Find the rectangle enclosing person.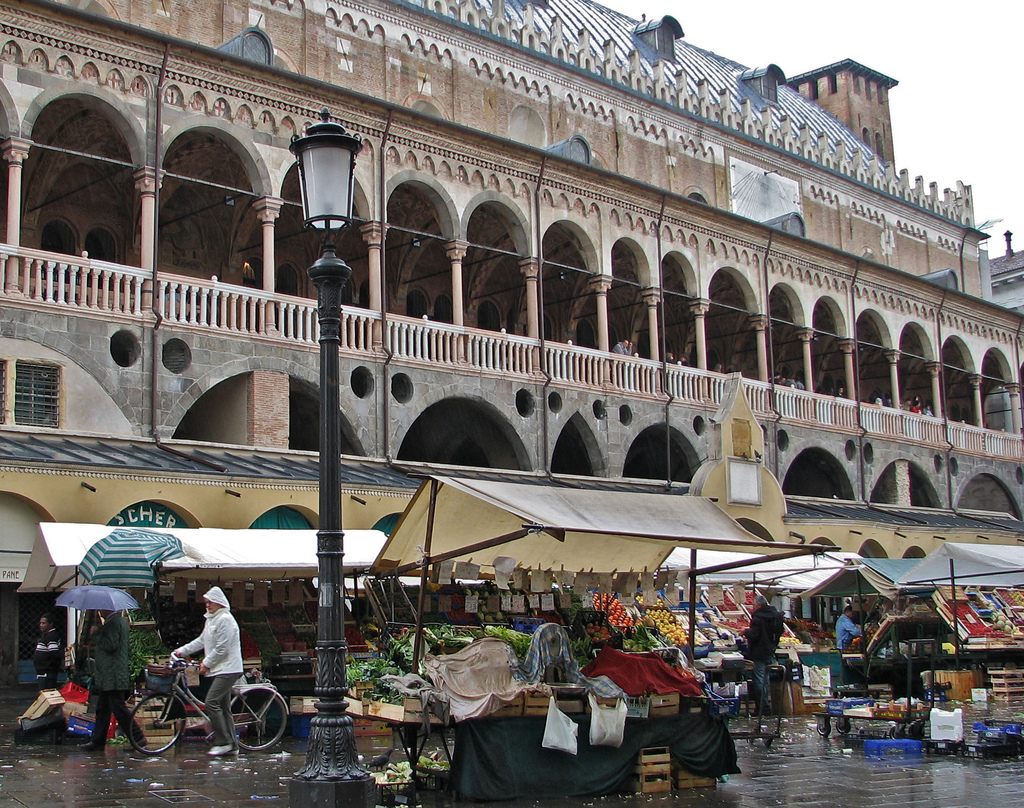
bbox(921, 408, 932, 417).
